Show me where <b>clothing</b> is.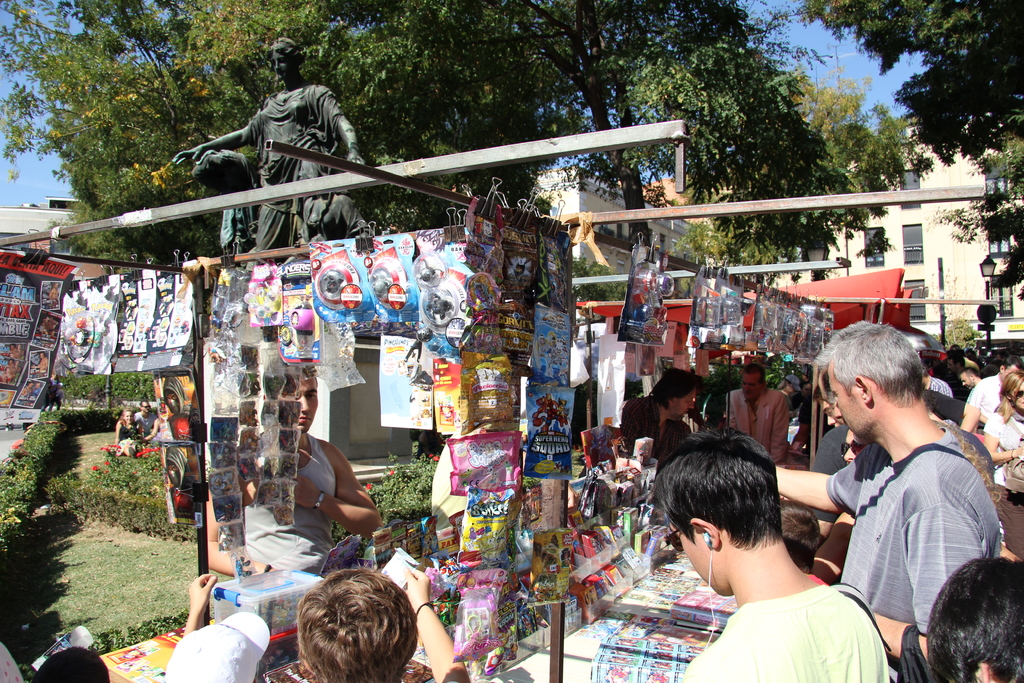
<b>clothing</b> is at [966, 356, 979, 369].
